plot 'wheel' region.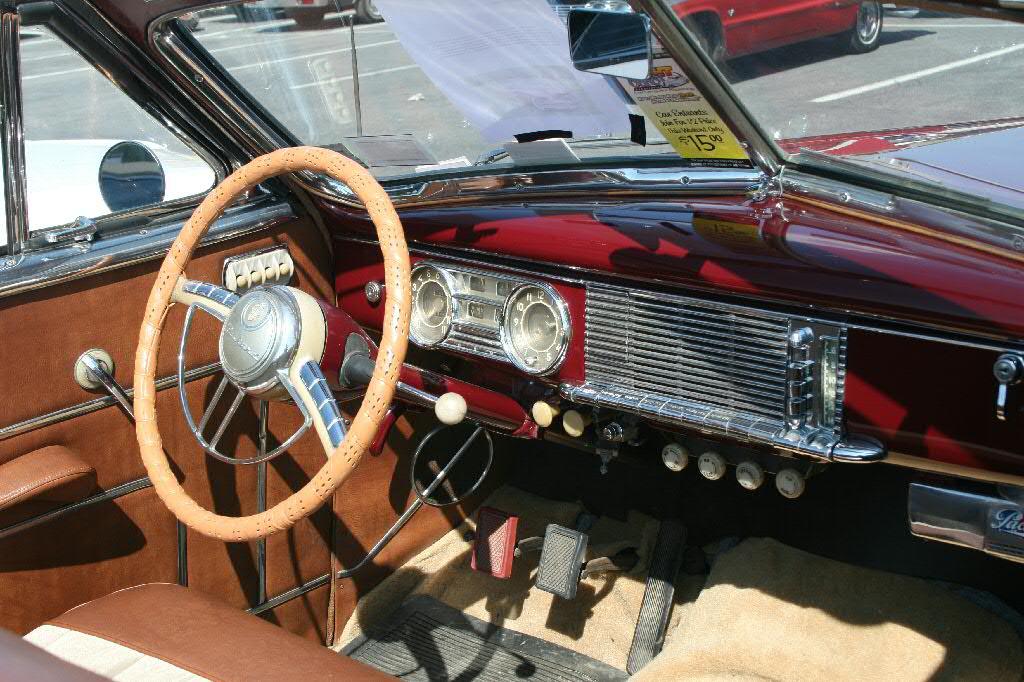
Plotted at BBox(686, 21, 727, 68).
